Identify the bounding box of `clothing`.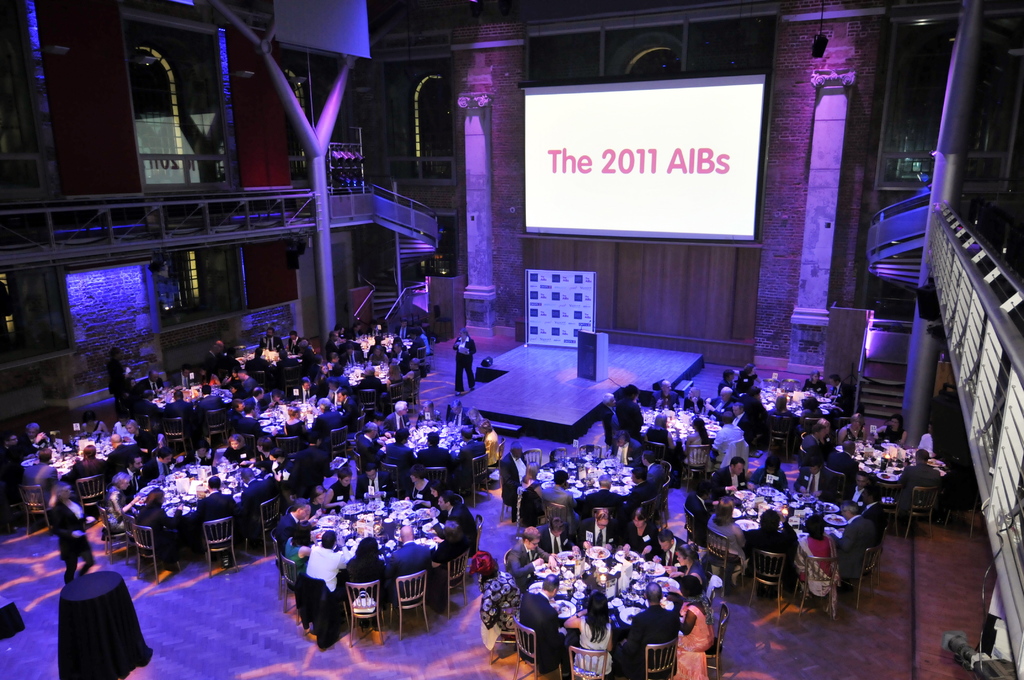
select_region(298, 539, 346, 598).
